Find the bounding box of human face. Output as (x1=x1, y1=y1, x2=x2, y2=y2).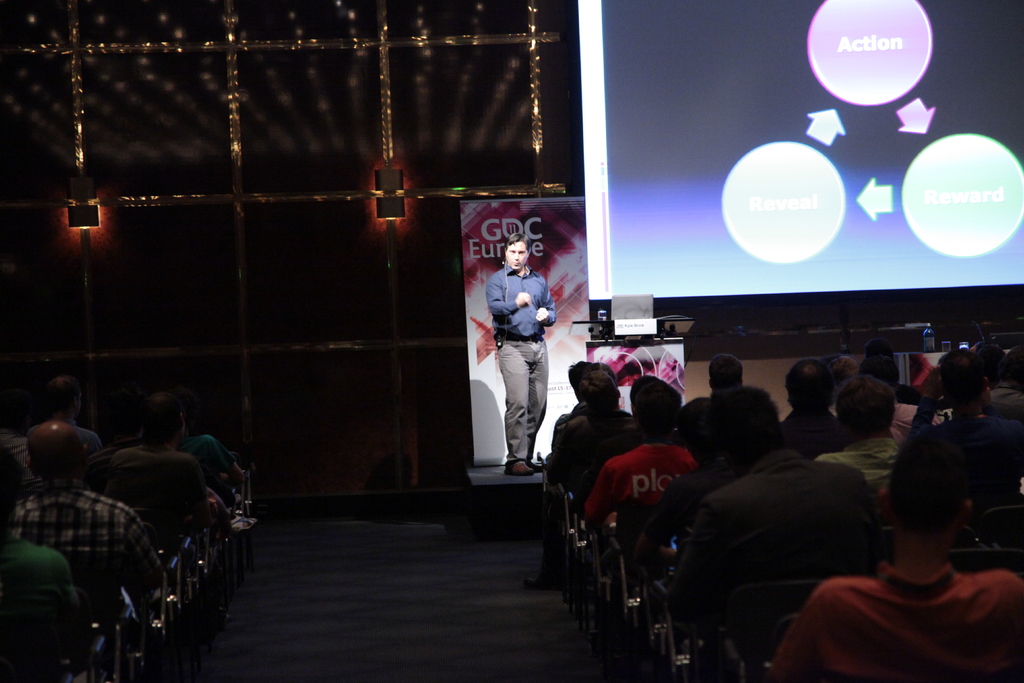
(x1=508, y1=241, x2=525, y2=273).
